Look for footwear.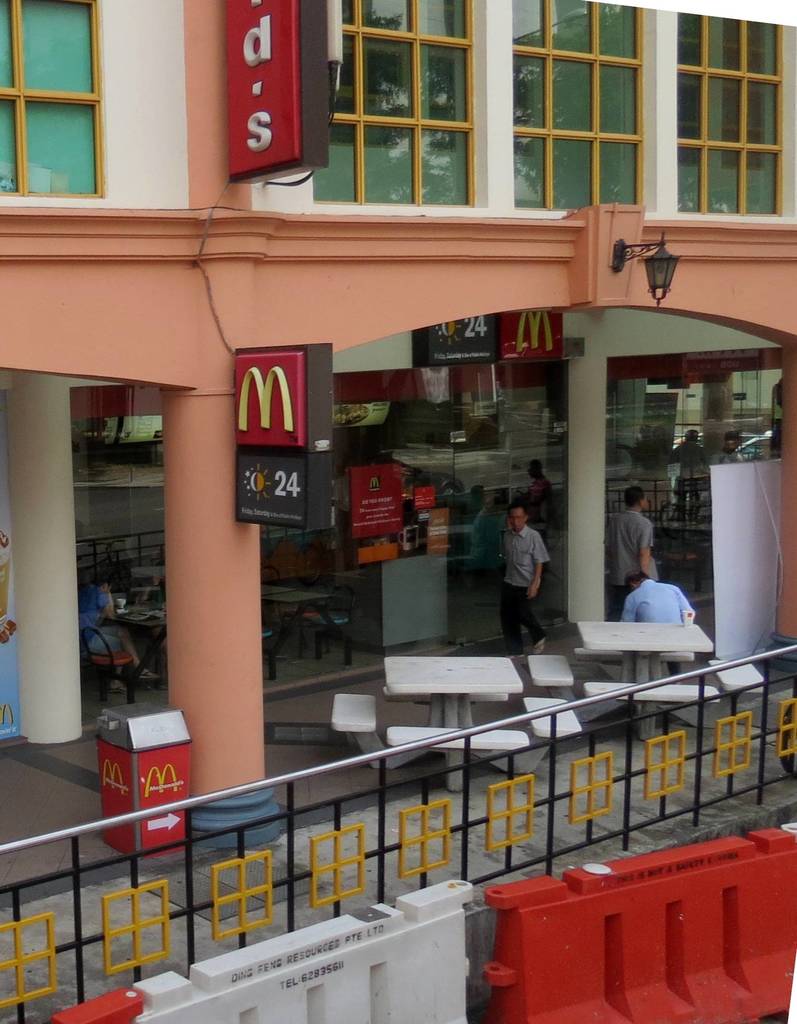
Found: (left=113, top=681, right=129, bottom=696).
